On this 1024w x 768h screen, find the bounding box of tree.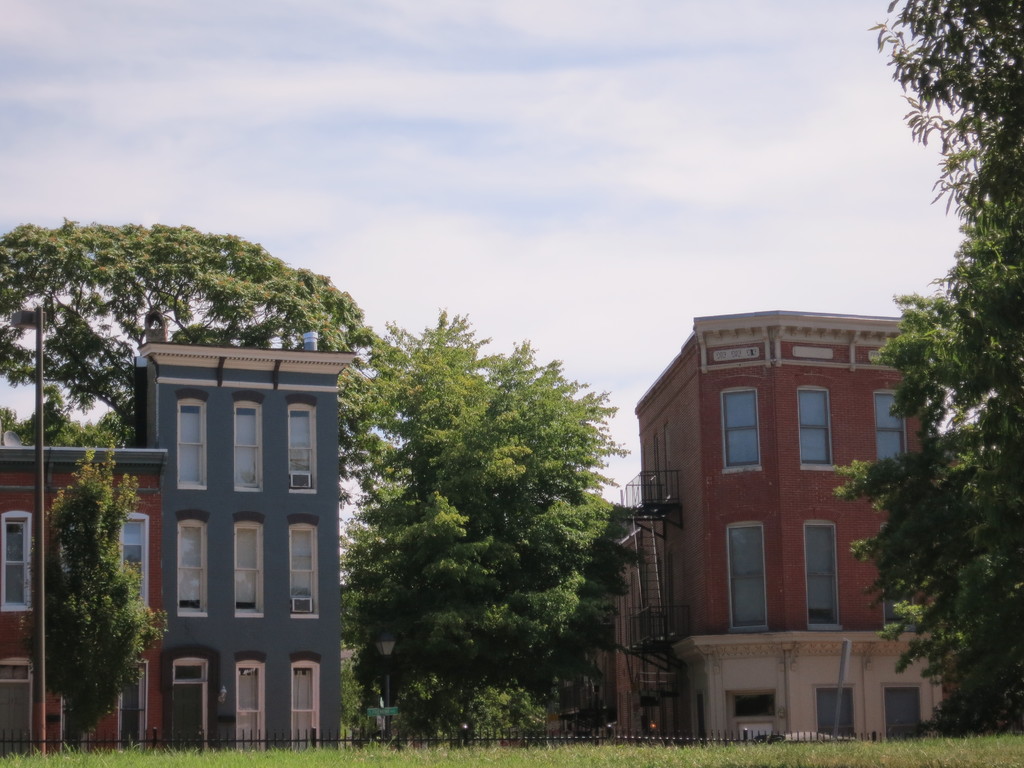
Bounding box: l=835, t=292, r=1023, b=739.
